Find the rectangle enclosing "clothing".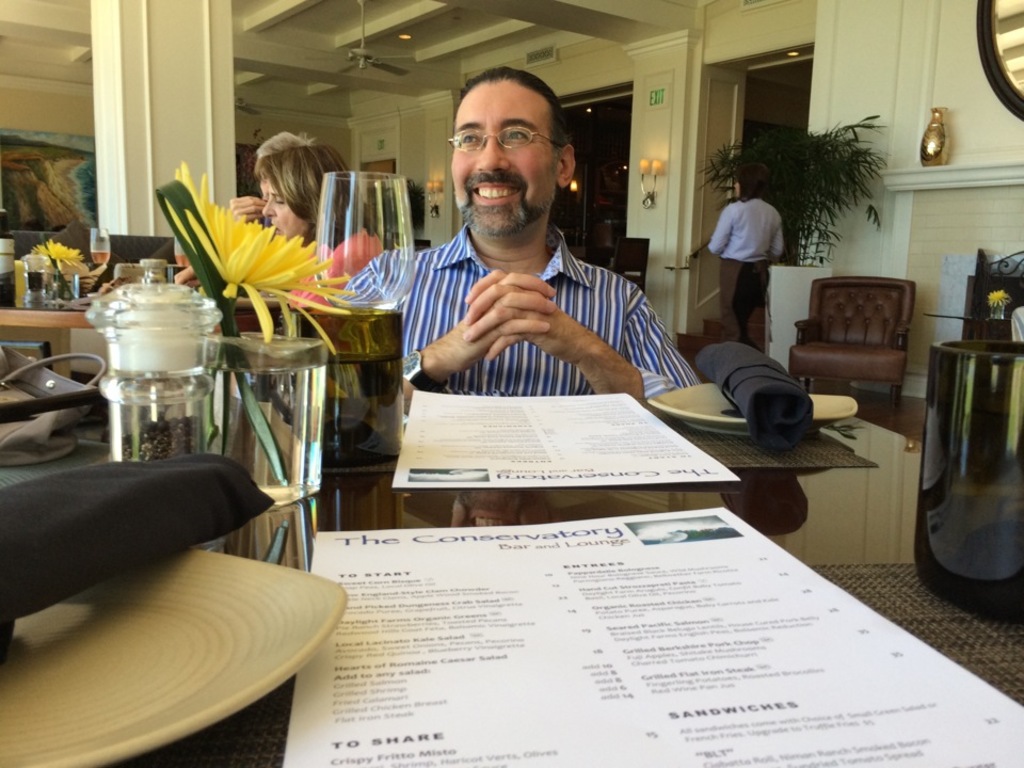
x1=713 y1=199 x2=788 y2=345.
